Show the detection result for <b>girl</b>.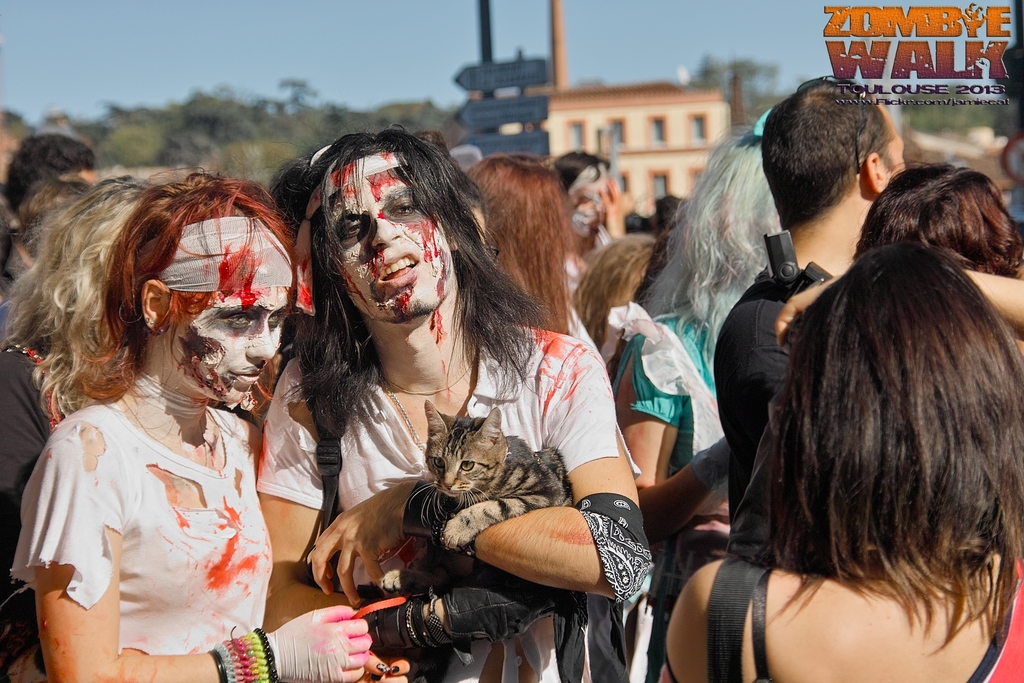
[653, 240, 1023, 682].
